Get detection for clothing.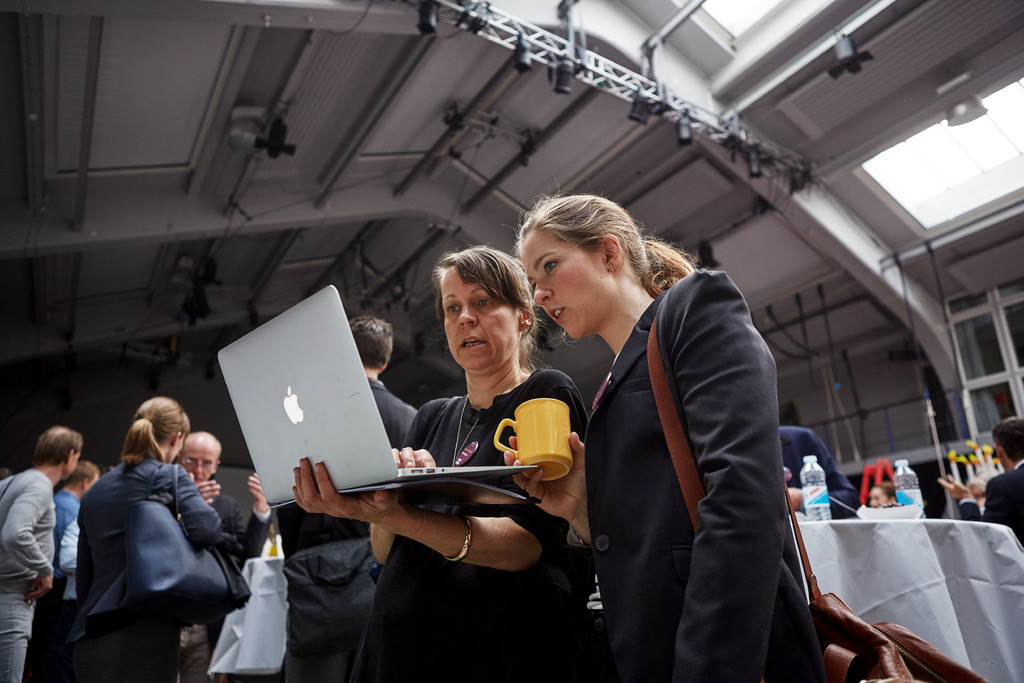
Detection: bbox=[956, 457, 1023, 552].
